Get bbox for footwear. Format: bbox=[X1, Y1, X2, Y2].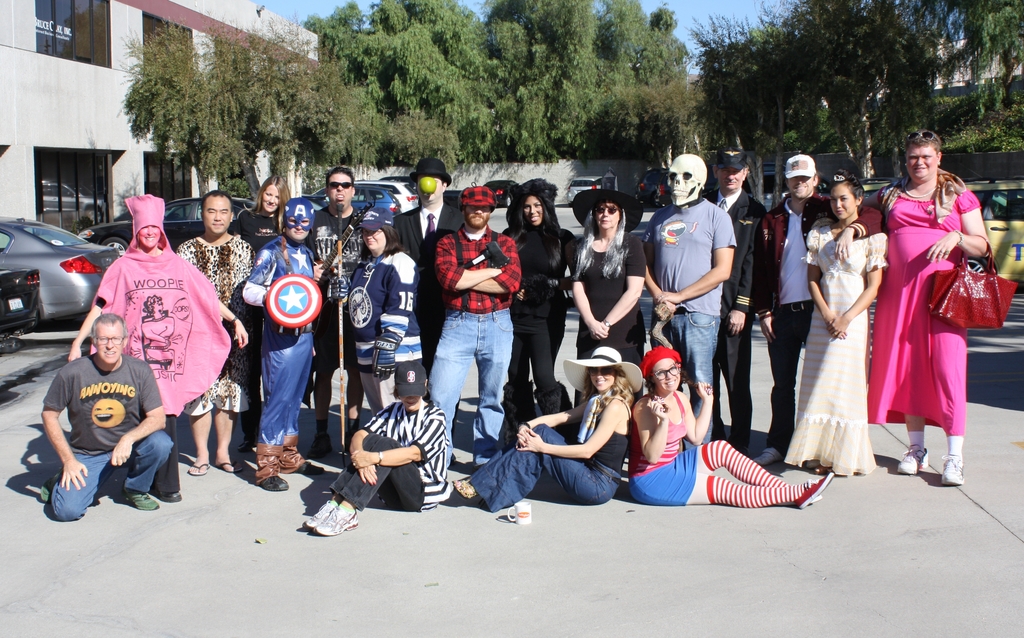
bbox=[755, 449, 781, 465].
